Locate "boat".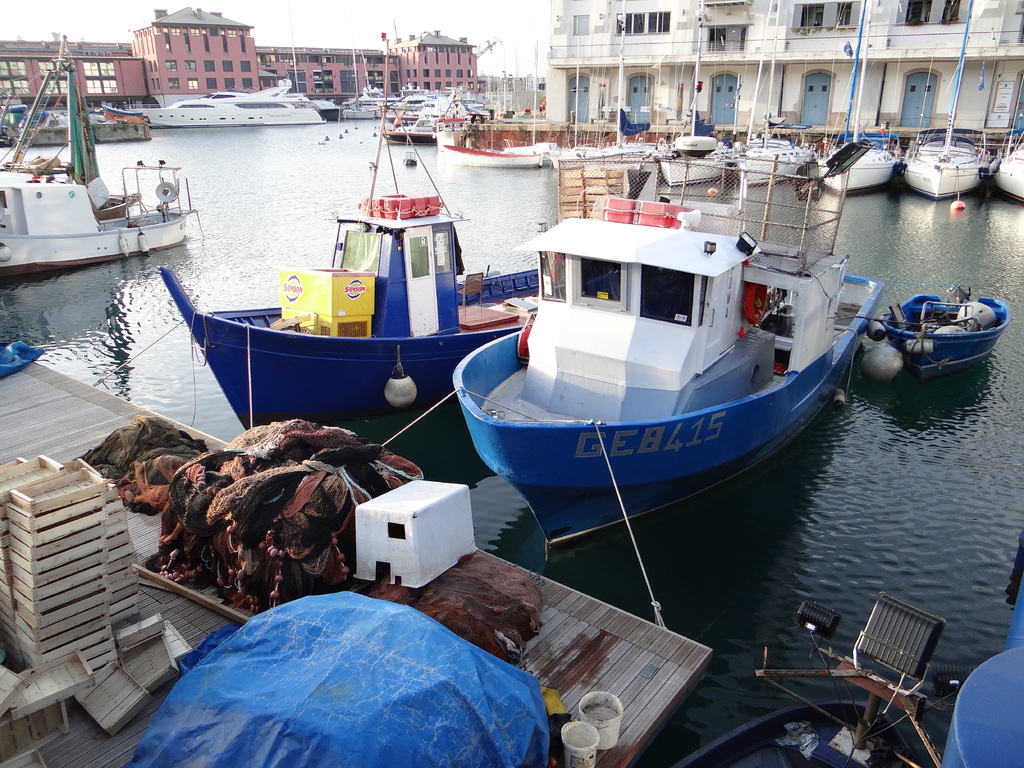
Bounding box: (728, 0, 800, 184).
